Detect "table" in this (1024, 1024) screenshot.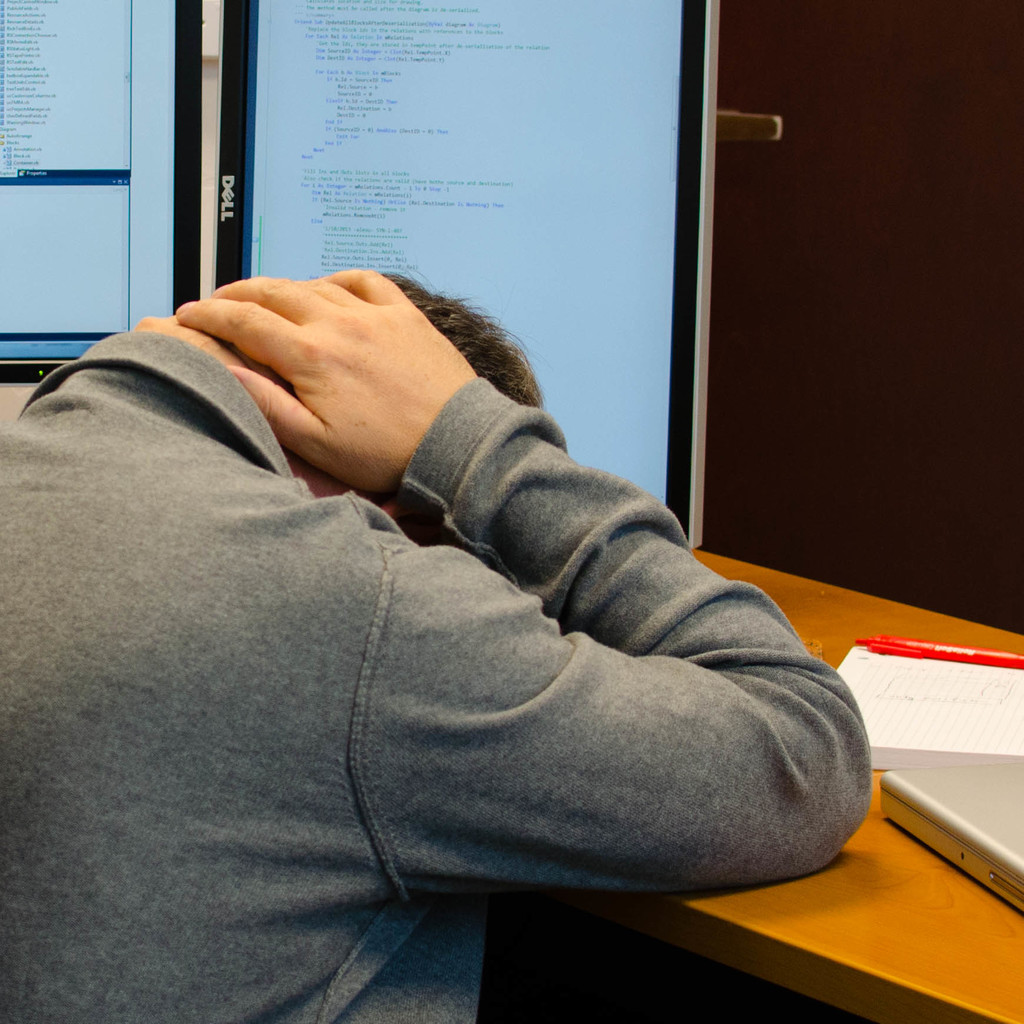
Detection: rect(541, 544, 1023, 1023).
